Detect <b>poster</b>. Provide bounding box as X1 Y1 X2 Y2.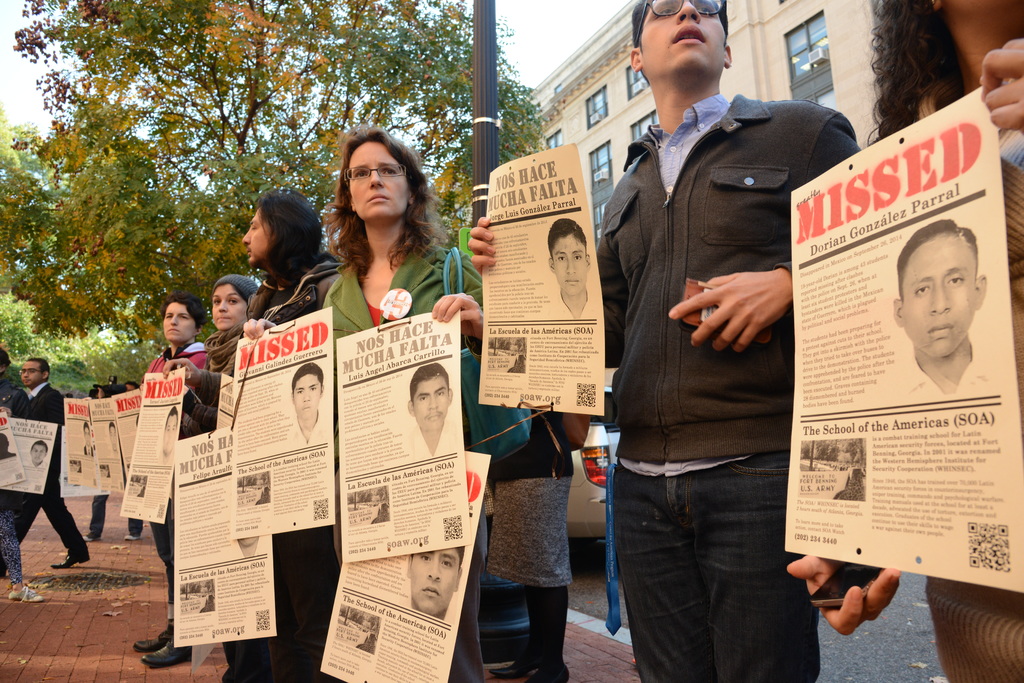
120 370 190 525.
